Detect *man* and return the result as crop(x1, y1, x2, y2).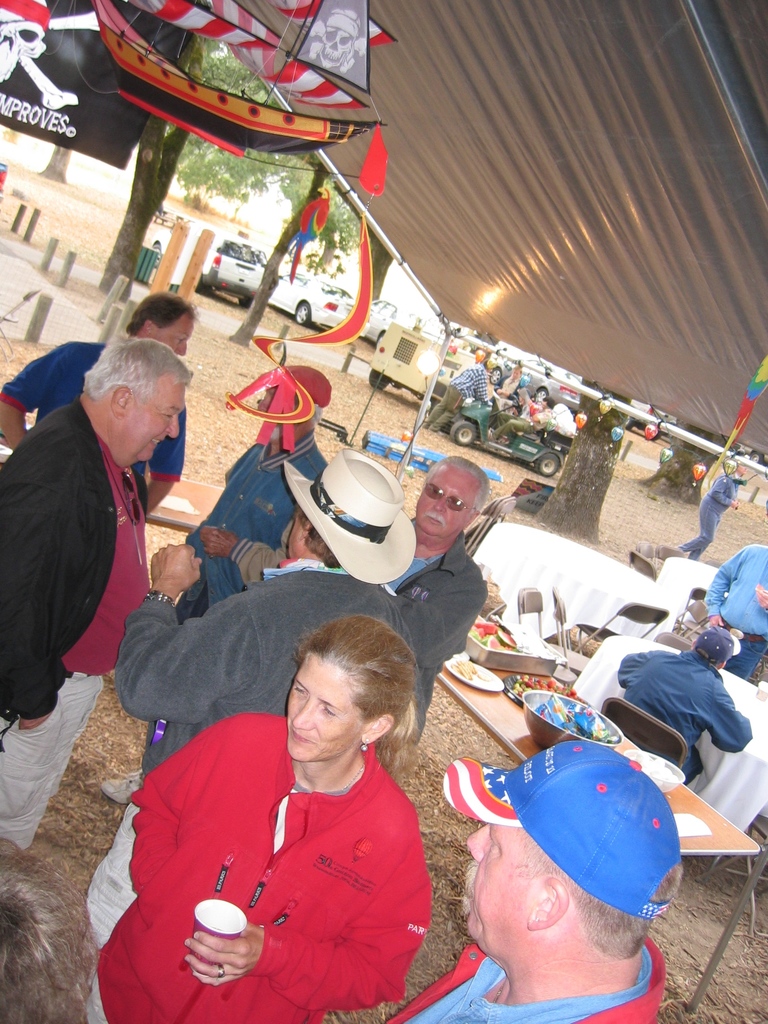
crop(681, 461, 751, 564).
